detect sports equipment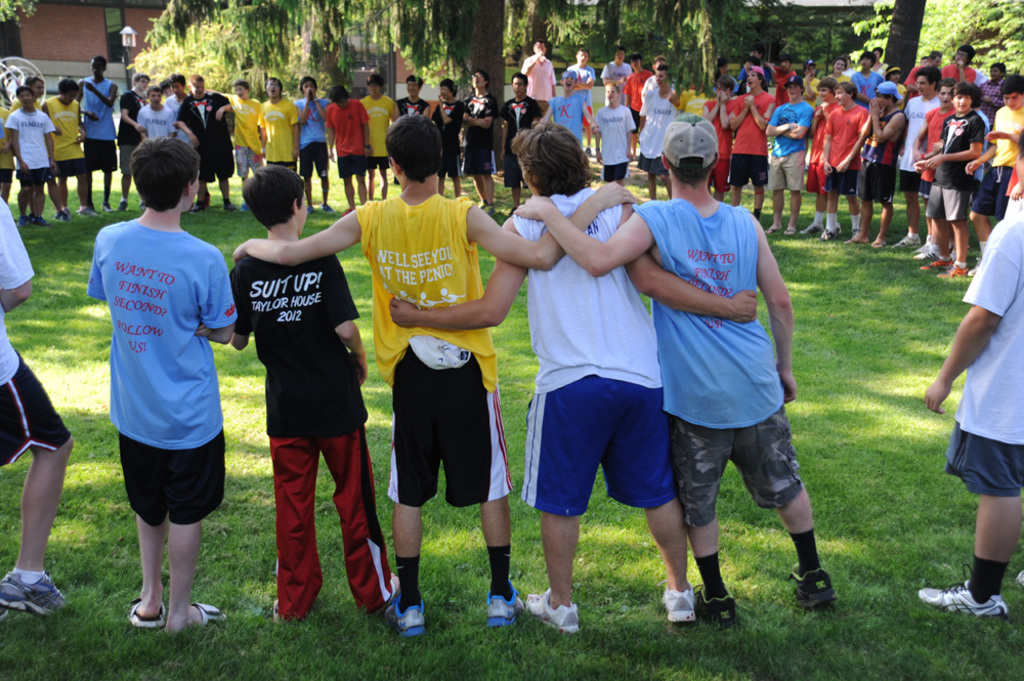
detection(380, 600, 427, 636)
